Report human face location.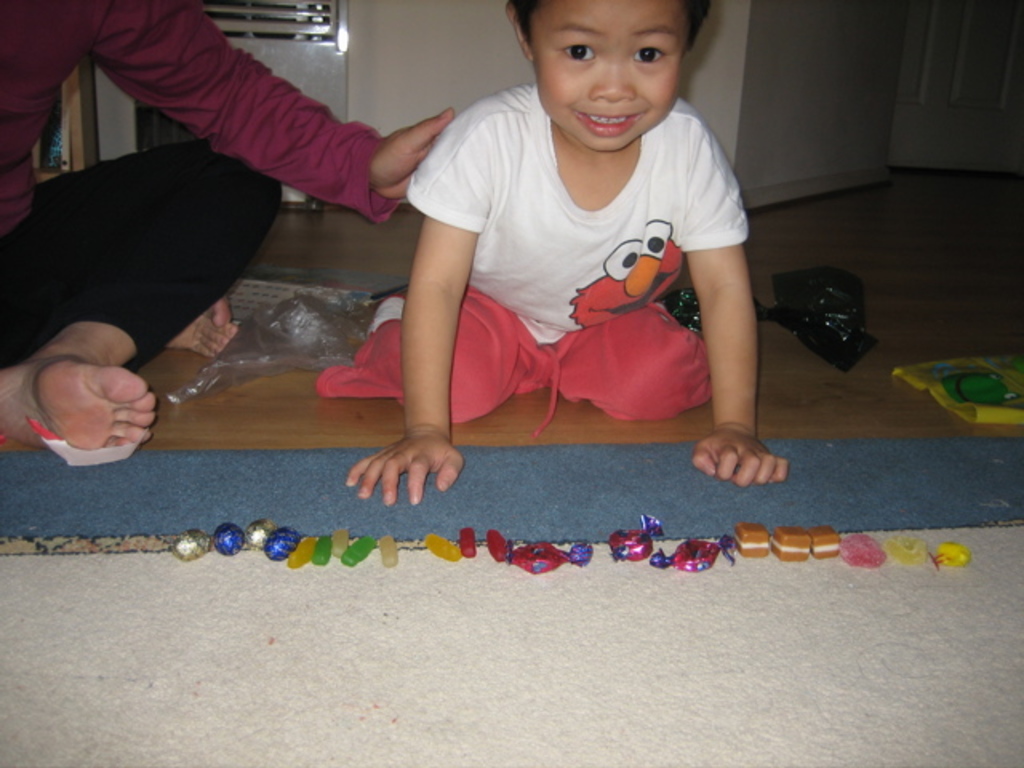
Report: Rect(528, 0, 693, 152).
